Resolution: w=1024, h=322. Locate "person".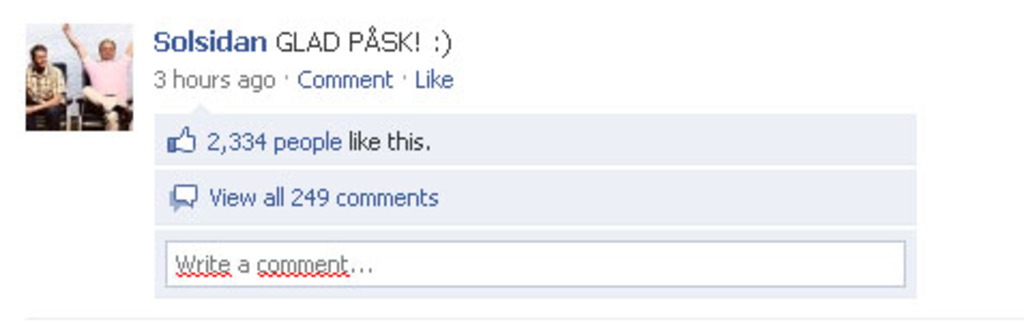
(left=47, top=19, right=133, bottom=129).
